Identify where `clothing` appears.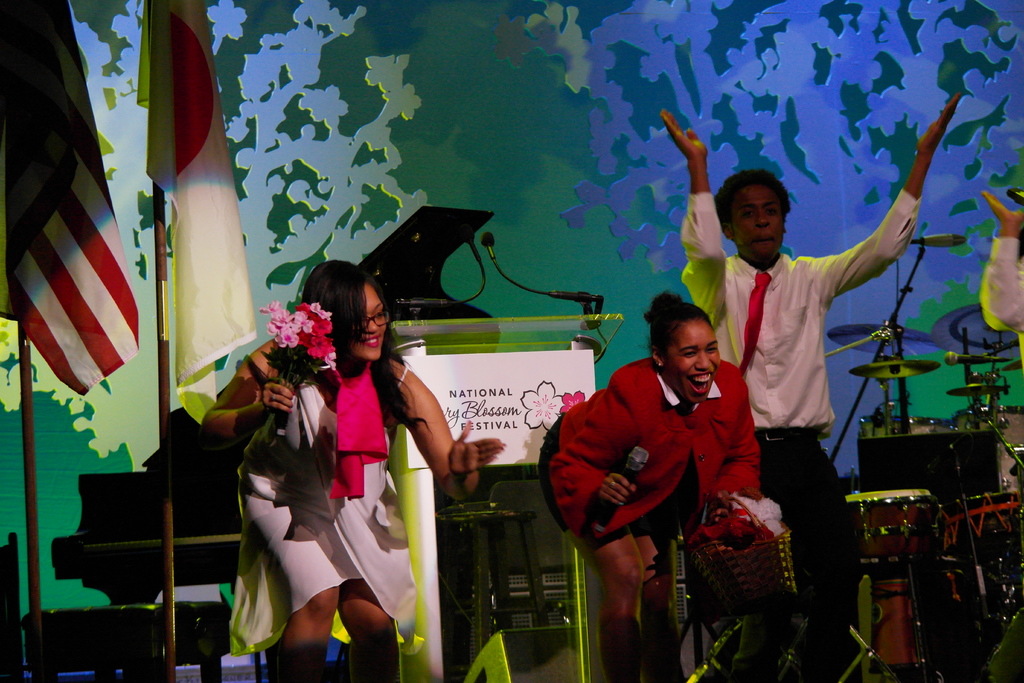
Appears at x1=546 y1=360 x2=757 y2=682.
